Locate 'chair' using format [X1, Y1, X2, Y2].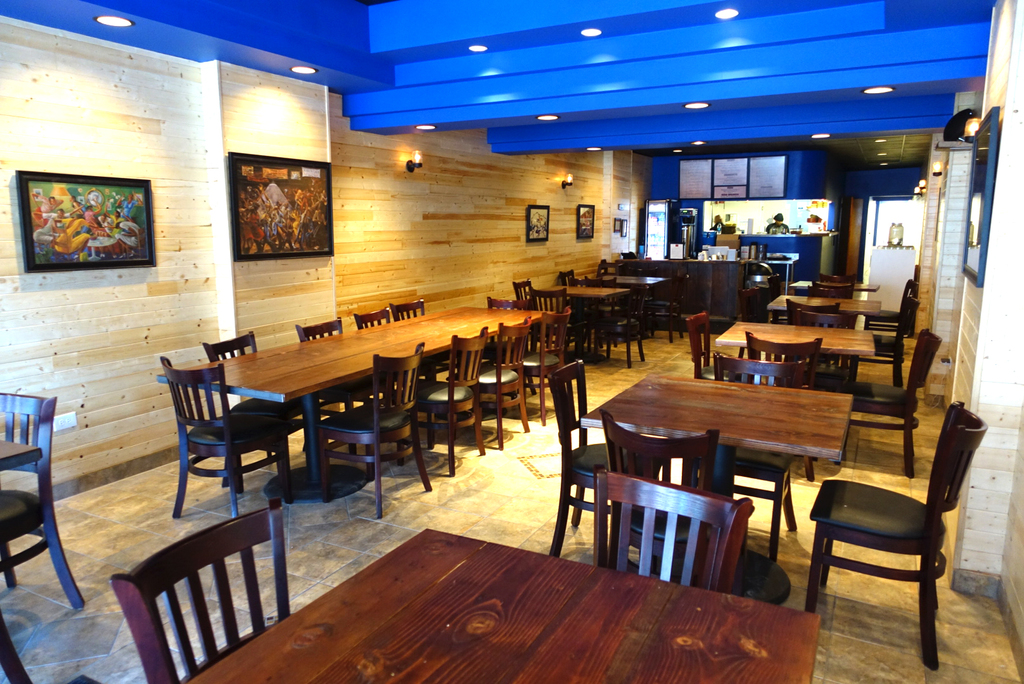
[739, 288, 771, 323].
